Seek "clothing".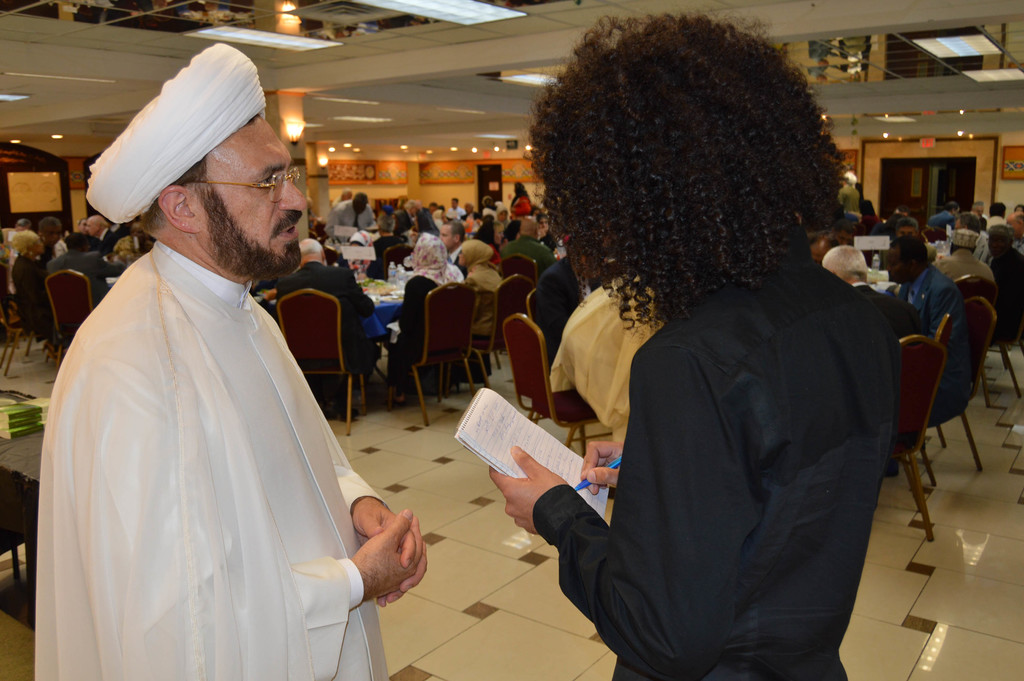
<box>989,216,1023,271</box>.
